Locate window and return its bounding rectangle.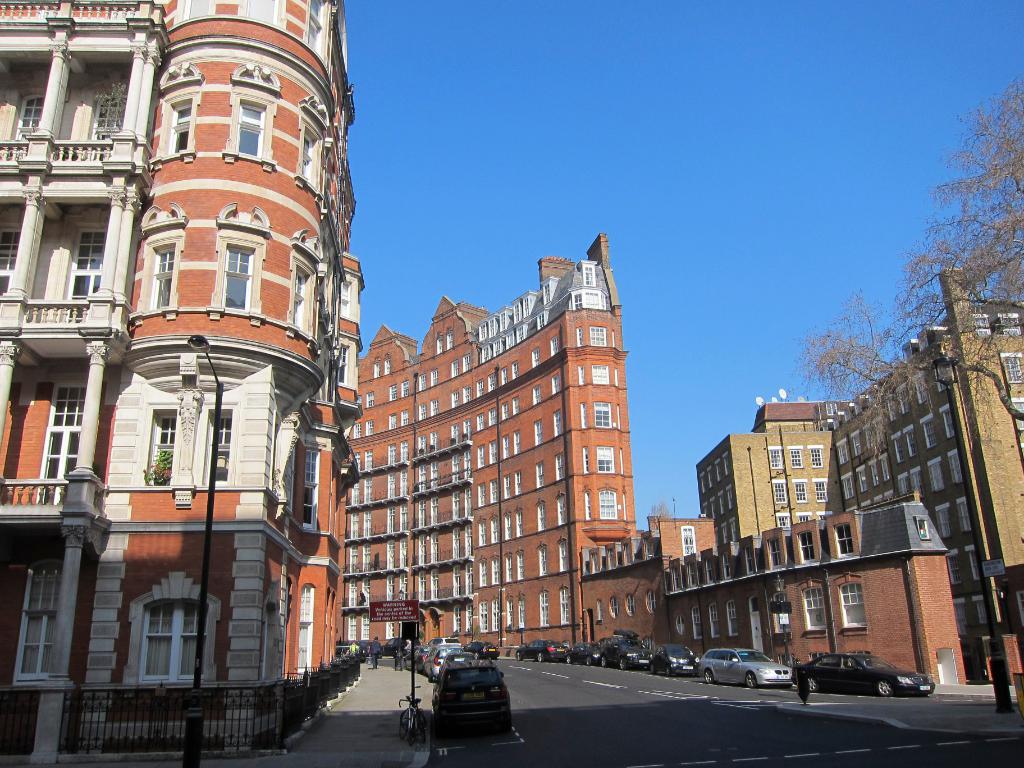
[x1=600, y1=450, x2=612, y2=470].
